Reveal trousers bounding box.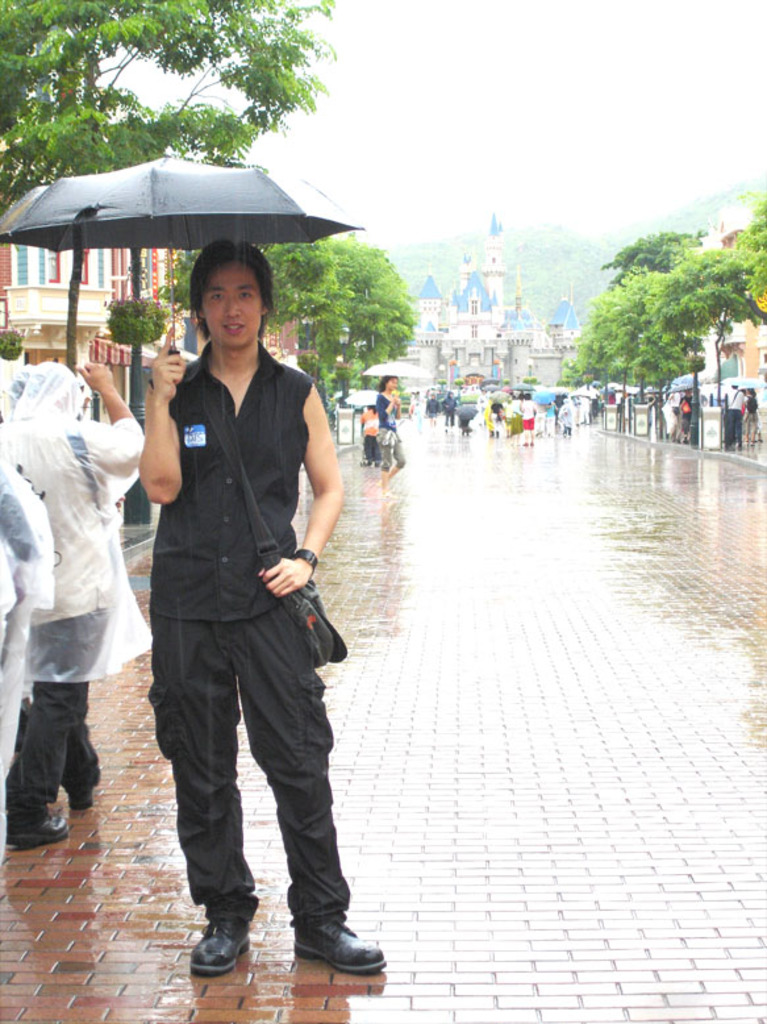
Revealed: select_region(143, 600, 354, 924).
